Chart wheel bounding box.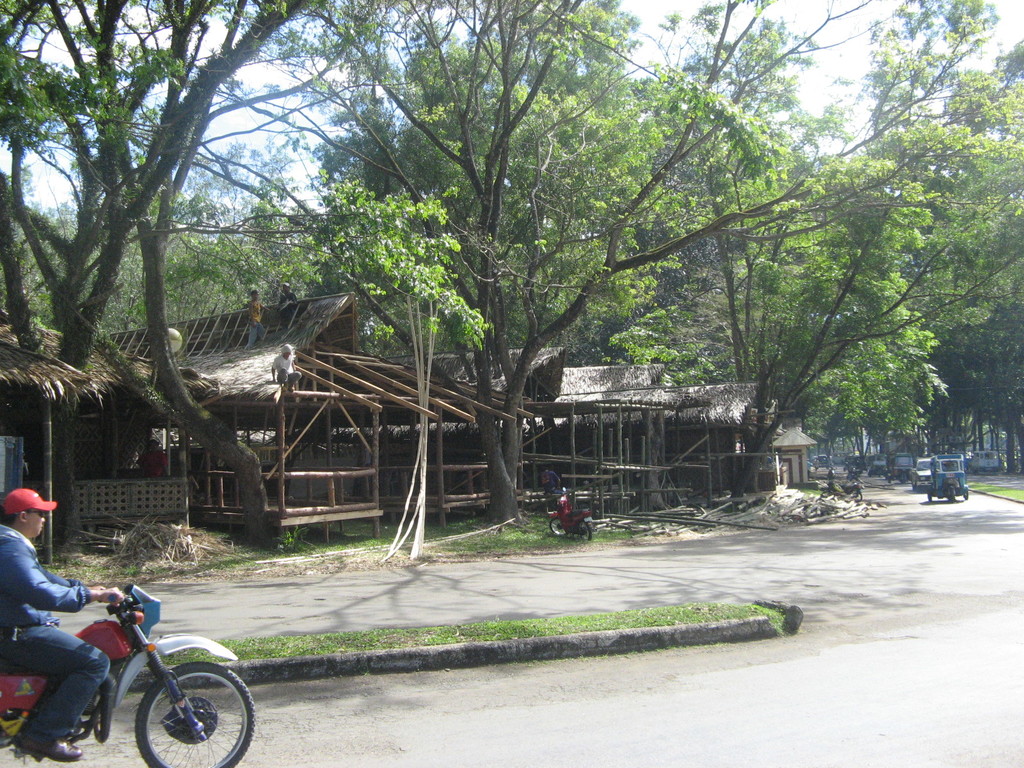
Charted: 928 490 932 502.
